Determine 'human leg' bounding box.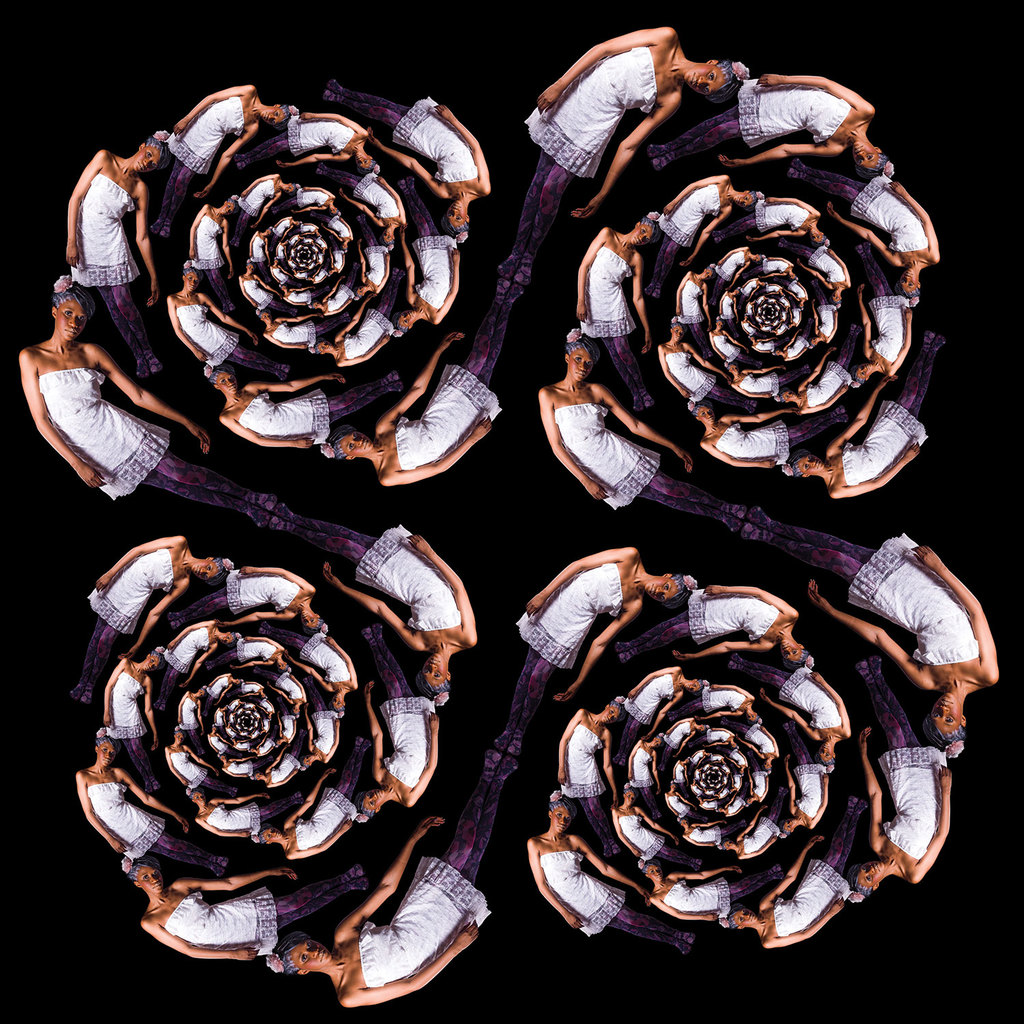
Determined: (left=824, top=796, right=868, bottom=874).
